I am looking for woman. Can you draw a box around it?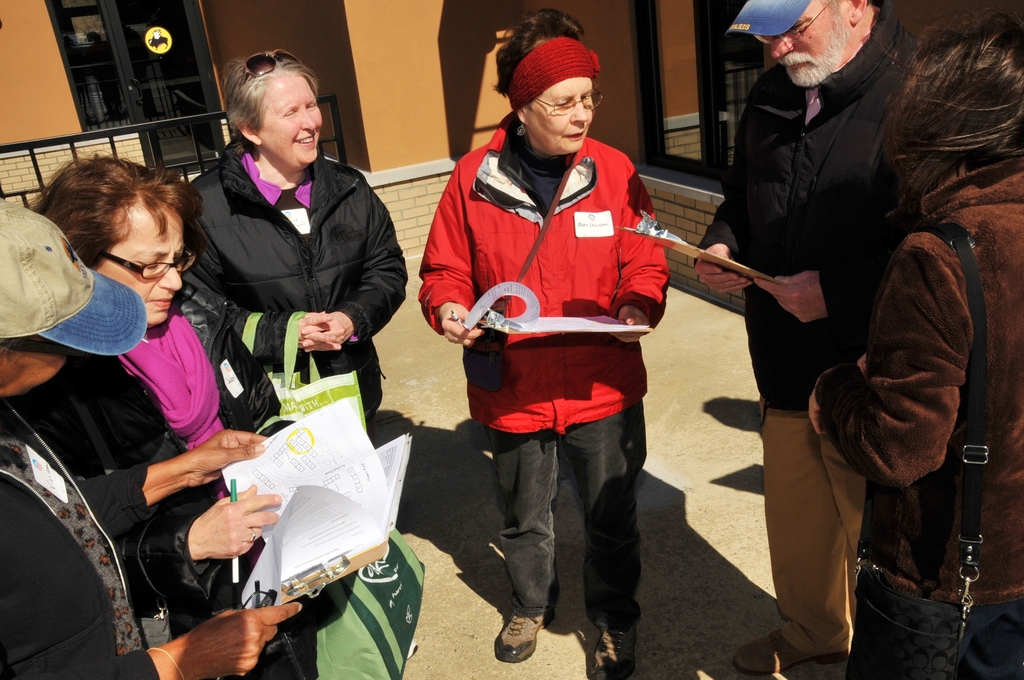
Sure, the bounding box is [left=806, top=0, right=1023, bottom=679].
